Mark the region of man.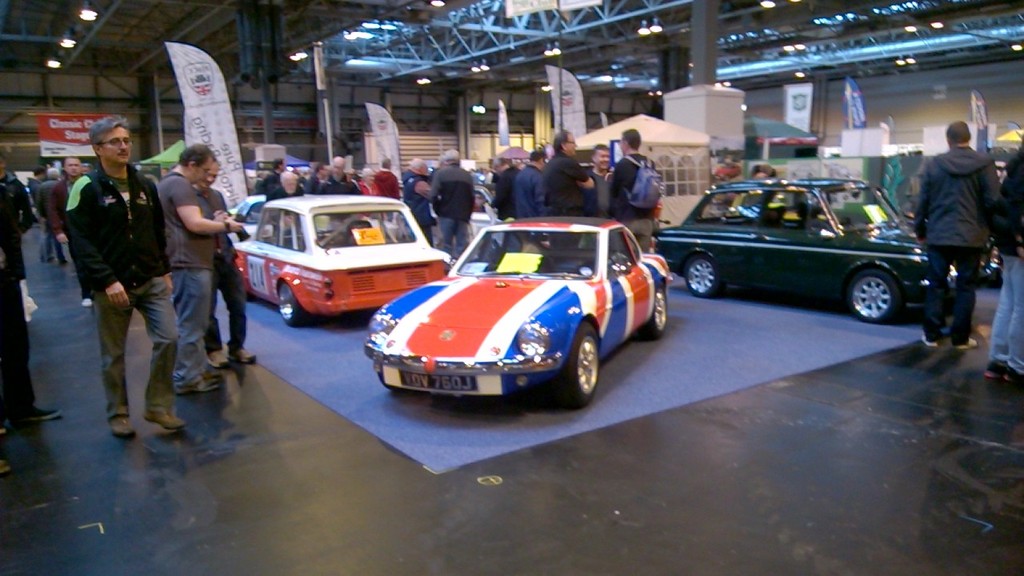
Region: locate(513, 148, 548, 218).
